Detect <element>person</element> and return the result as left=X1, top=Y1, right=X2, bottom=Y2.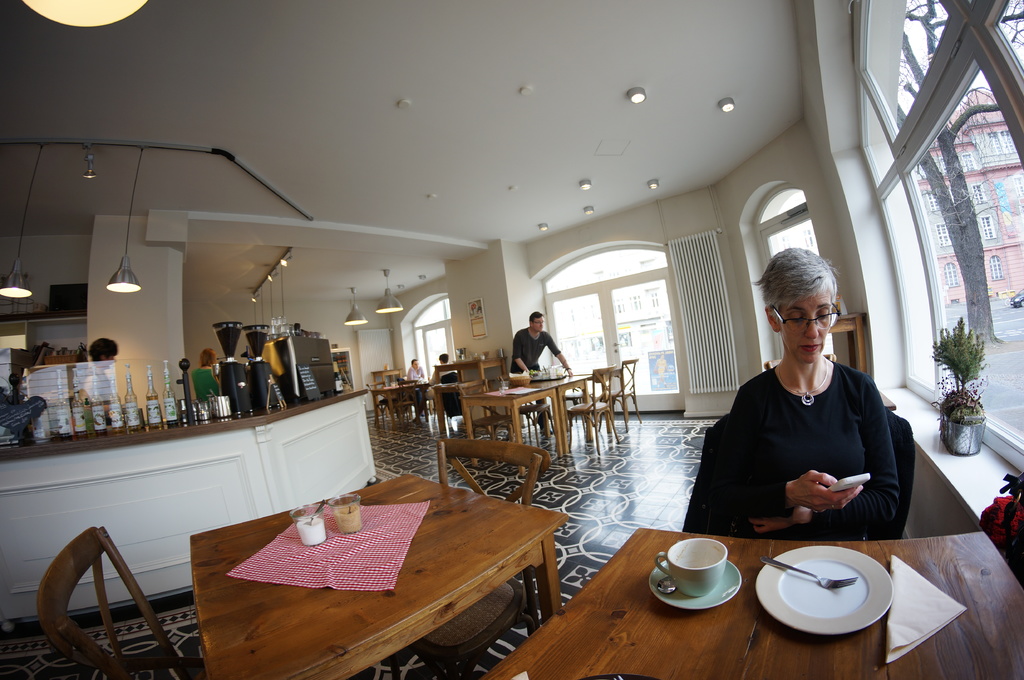
left=189, top=345, right=224, bottom=404.
